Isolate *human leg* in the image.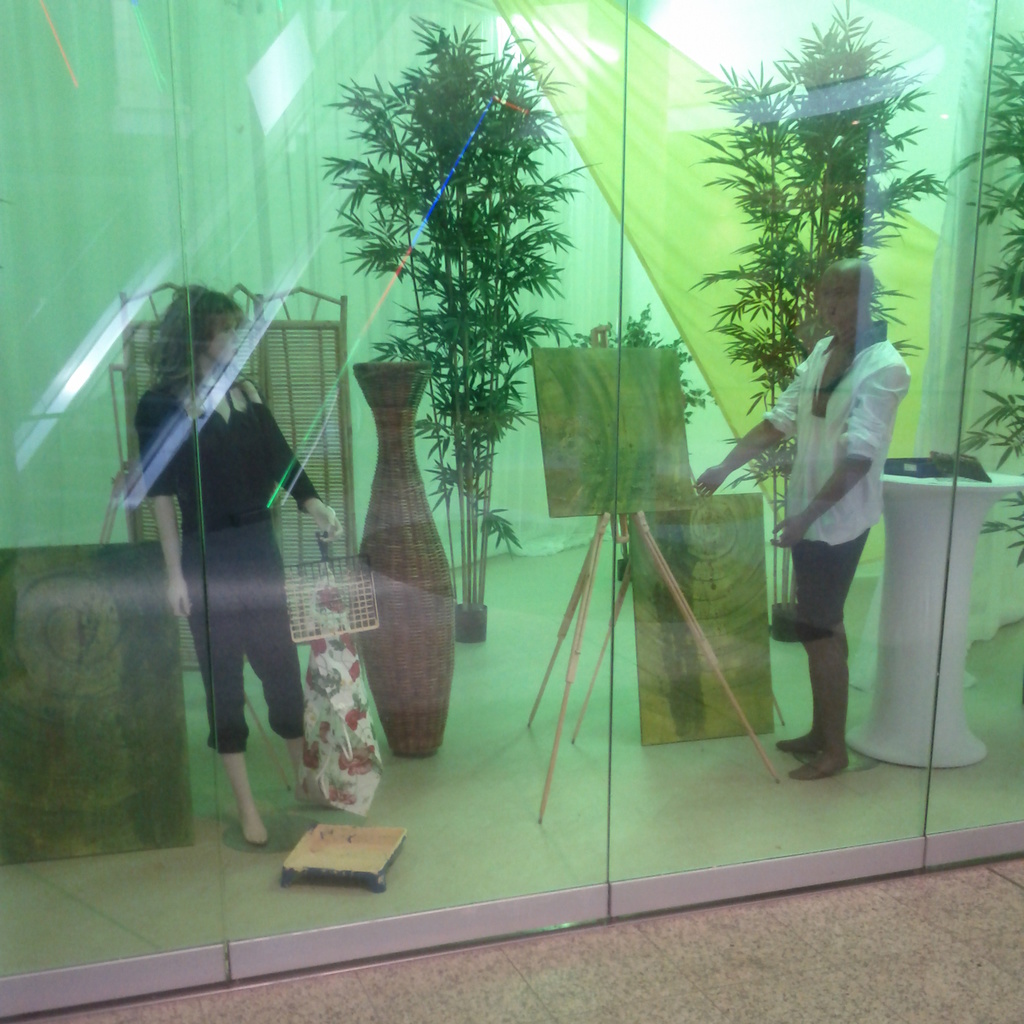
Isolated region: 261:538:308:780.
